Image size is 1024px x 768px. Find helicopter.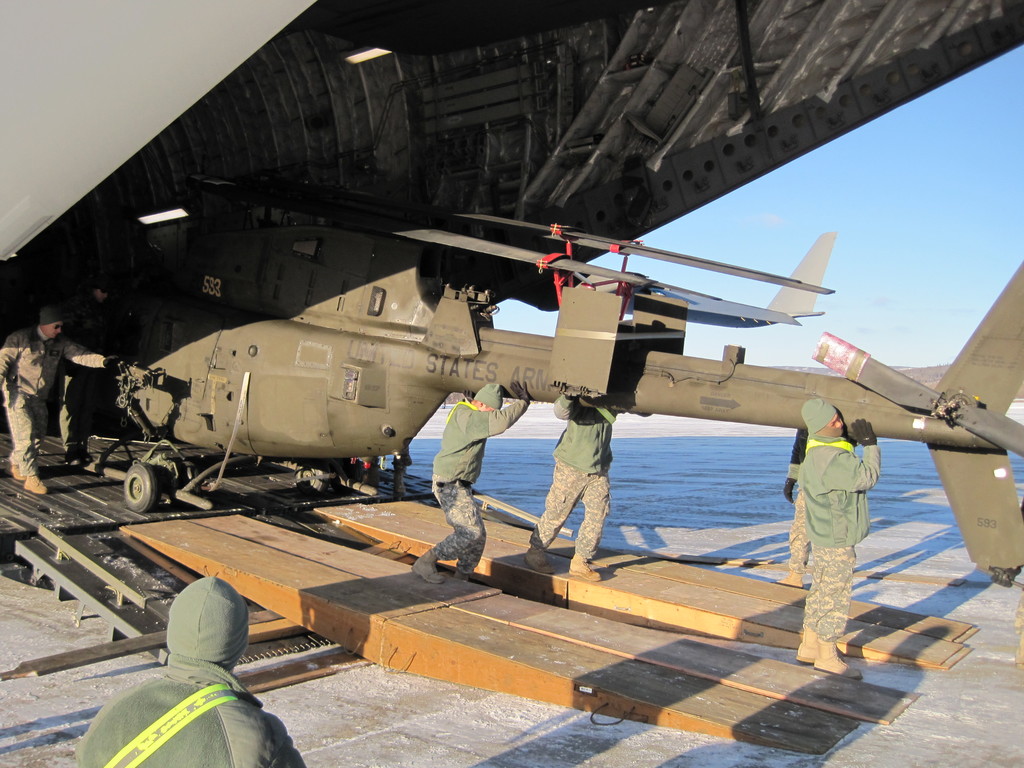
rect(95, 170, 1023, 570).
